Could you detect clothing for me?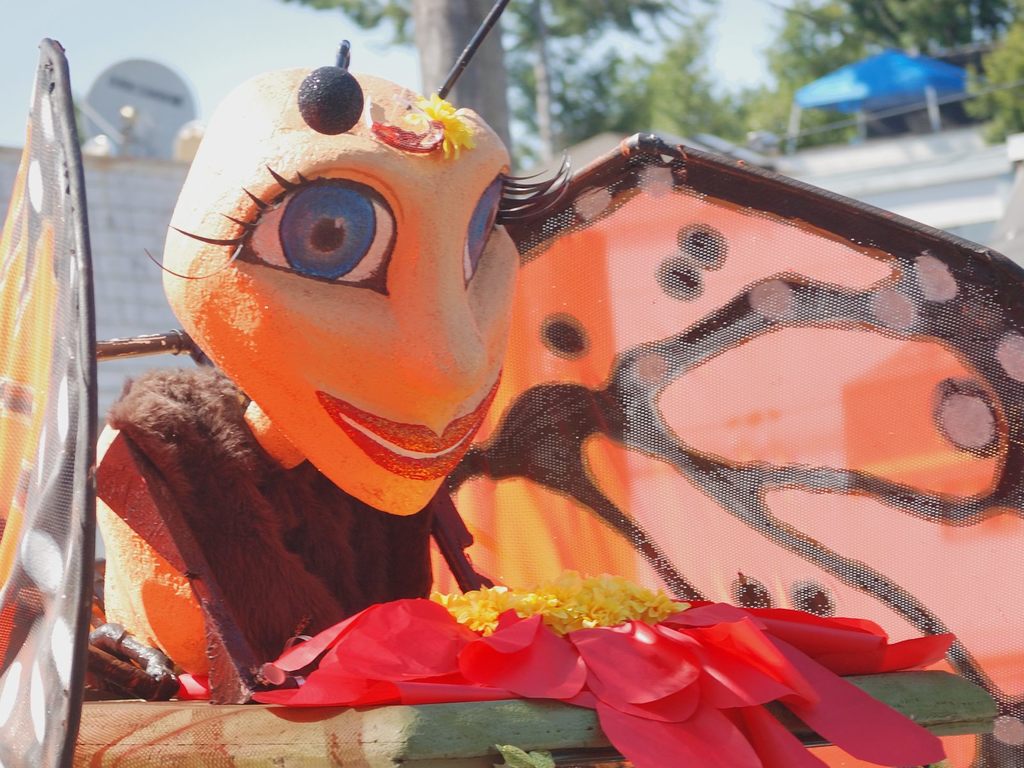
Detection result: 96 365 438 698.
